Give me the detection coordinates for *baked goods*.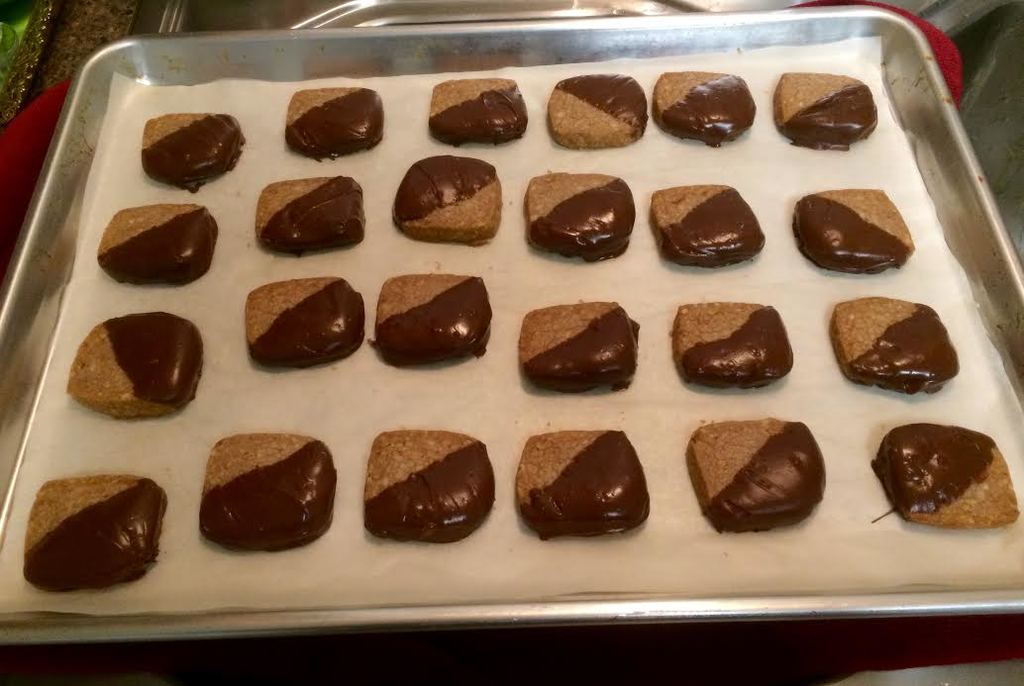
255, 173, 365, 257.
